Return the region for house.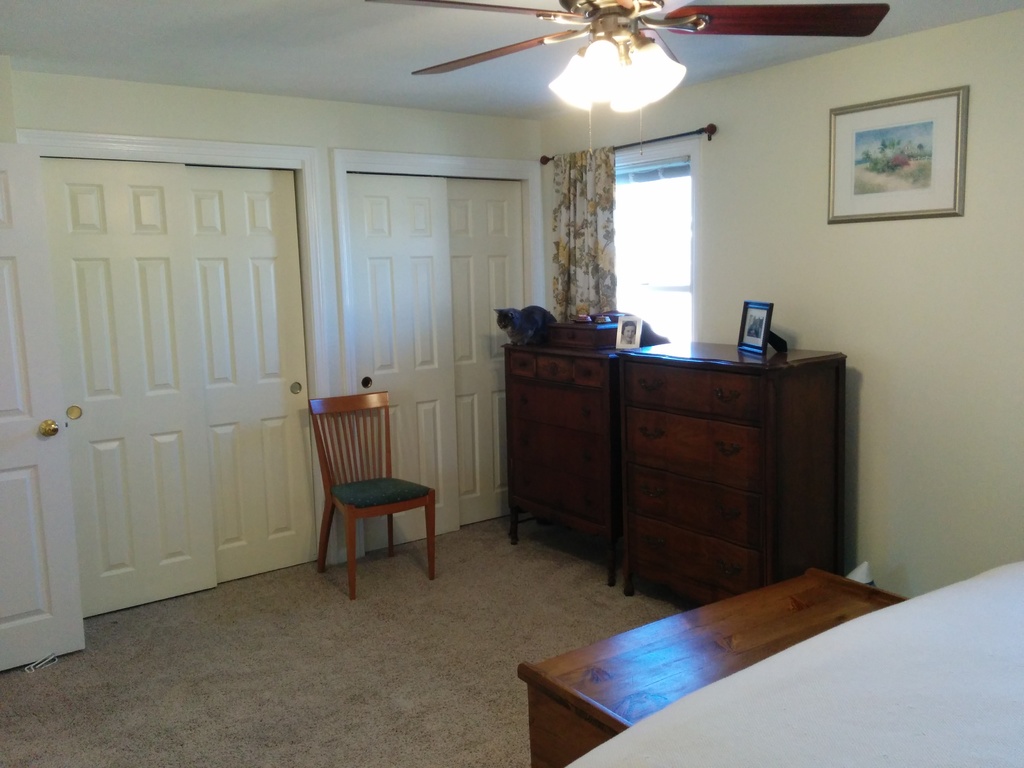
<box>4,0,1023,766</box>.
